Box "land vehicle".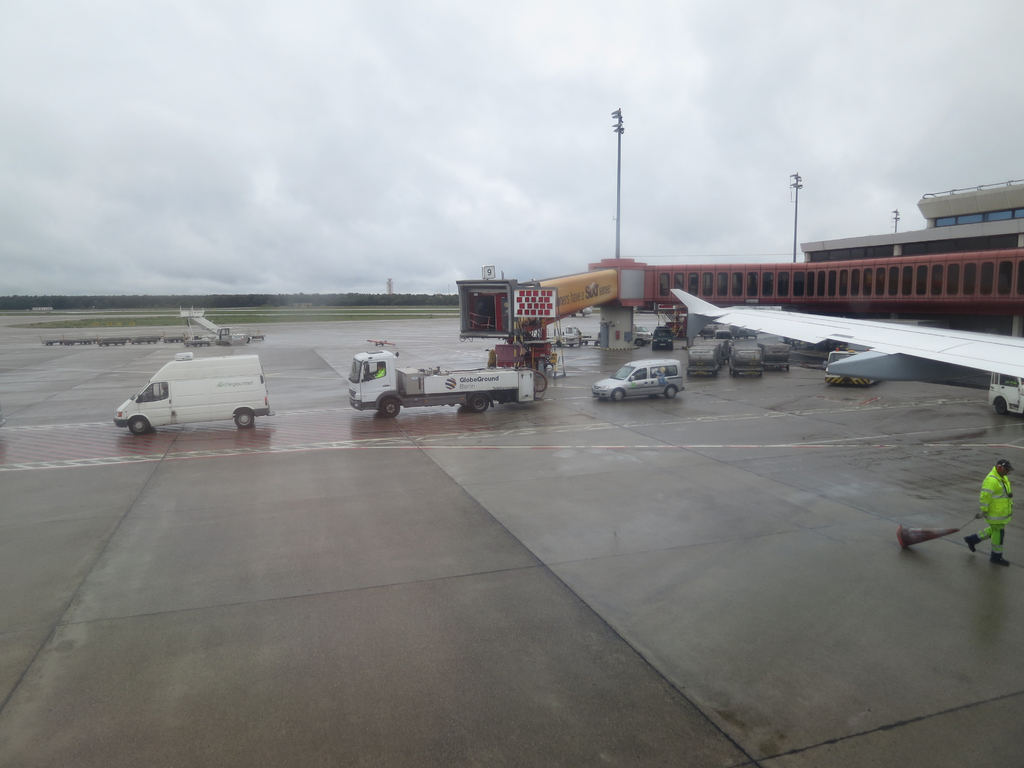
bbox=(635, 323, 652, 339).
